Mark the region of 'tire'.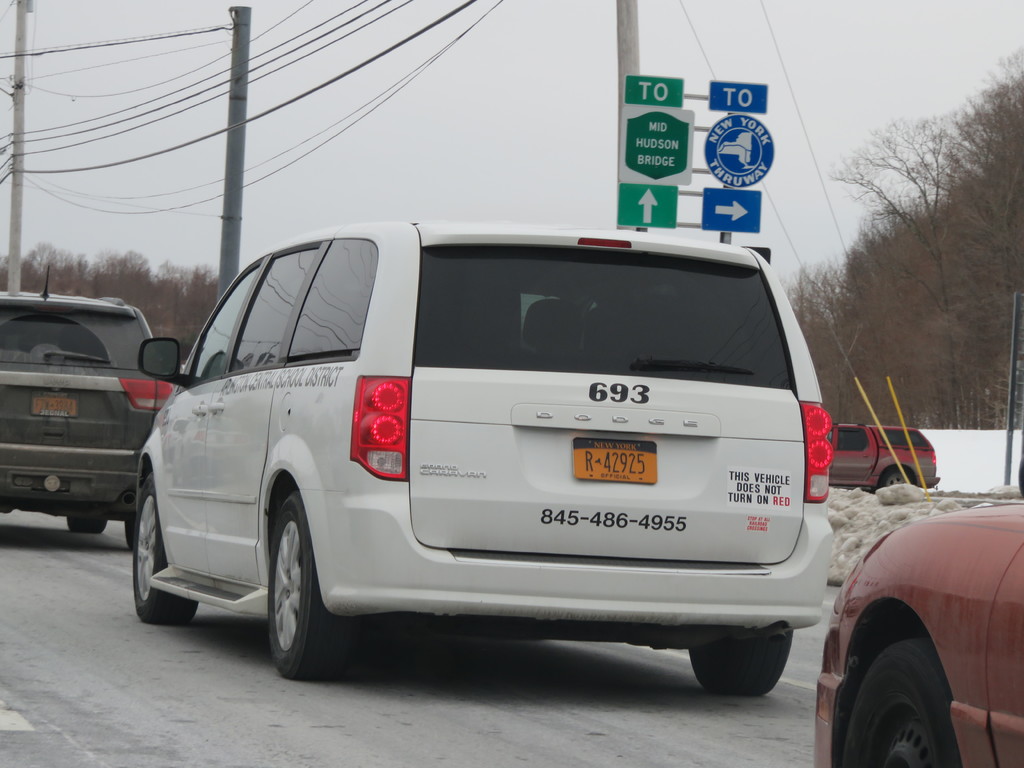
Region: (886, 468, 913, 487).
